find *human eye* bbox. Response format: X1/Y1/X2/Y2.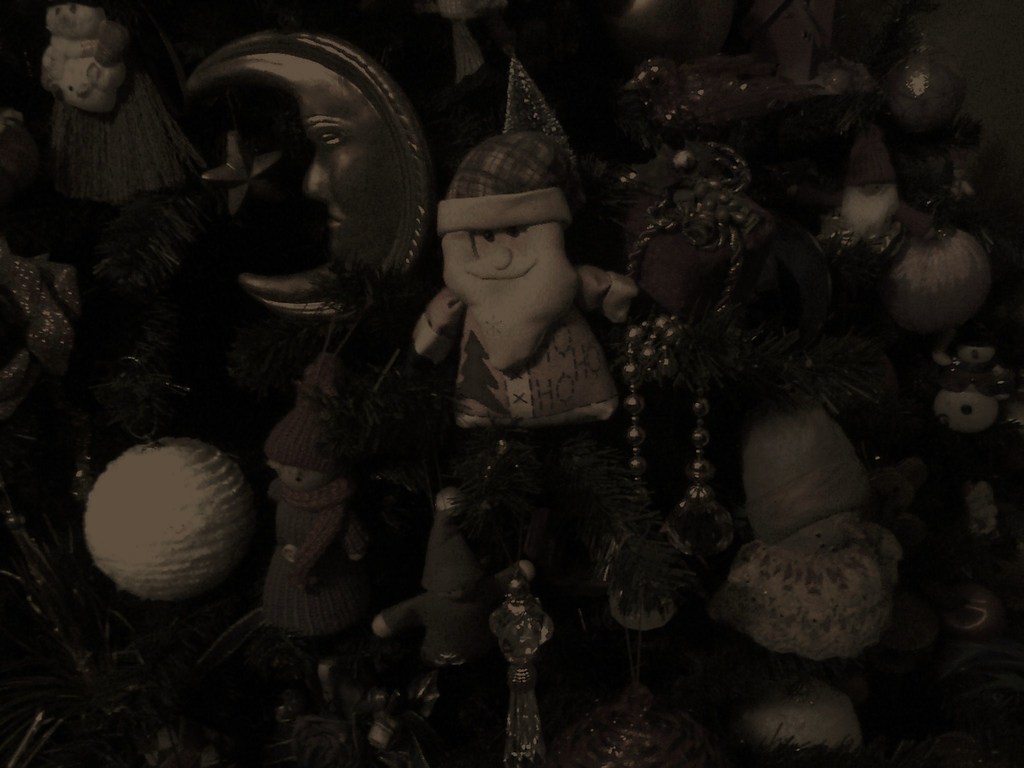
316/131/344/140.
